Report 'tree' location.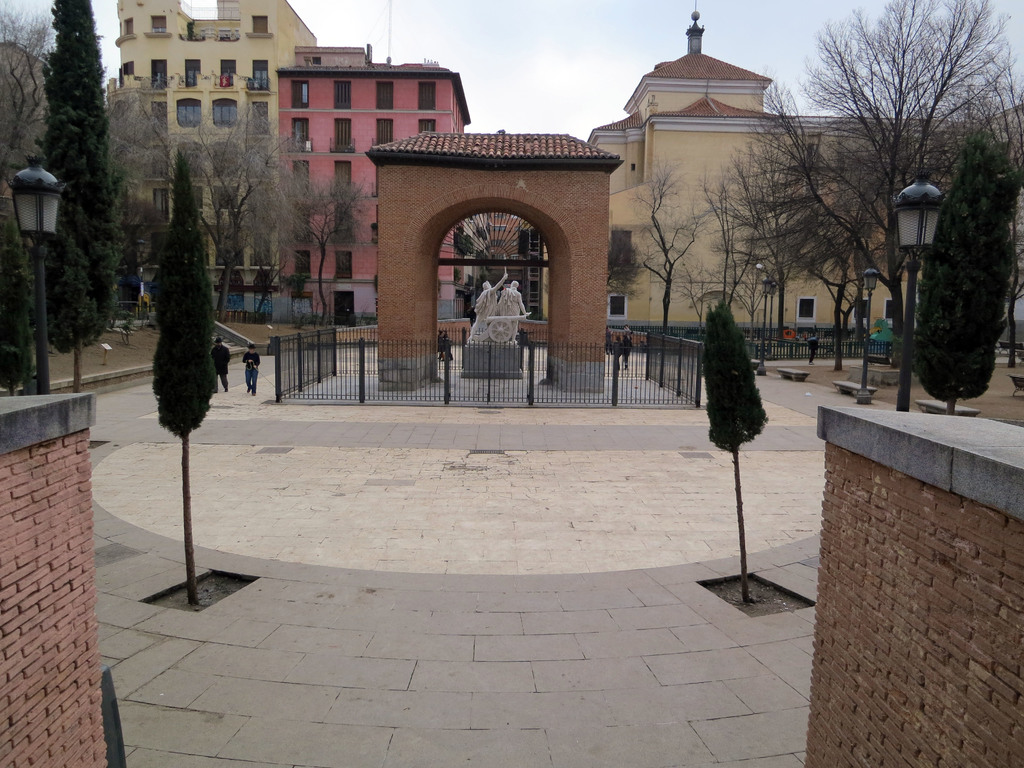
Report: [left=710, top=140, right=824, bottom=348].
